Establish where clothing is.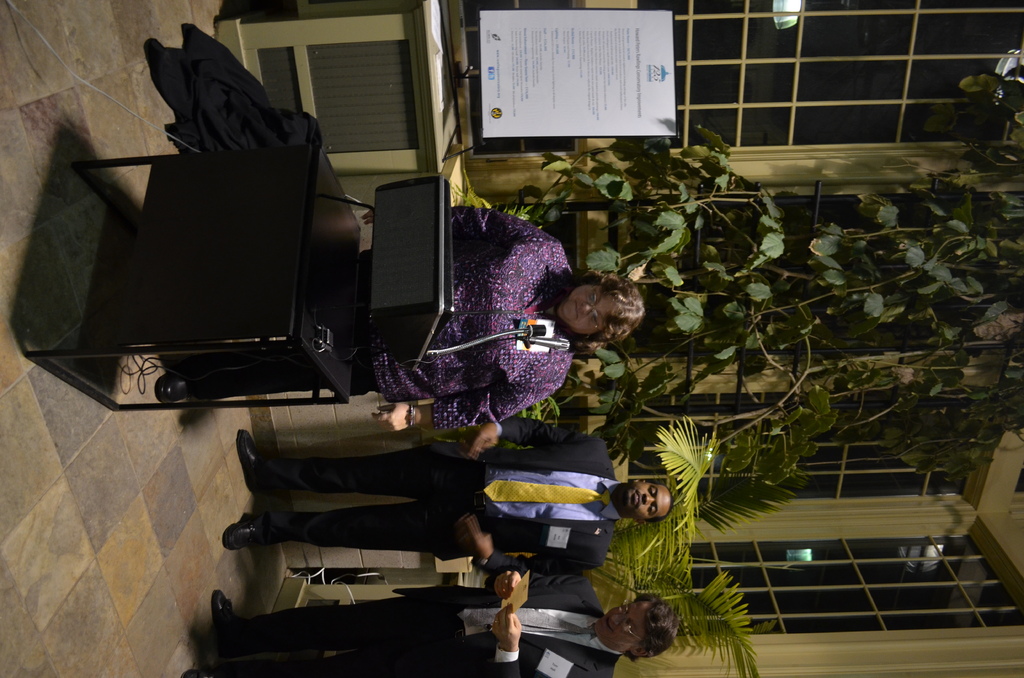
Established at (x1=177, y1=204, x2=563, y2=436).
